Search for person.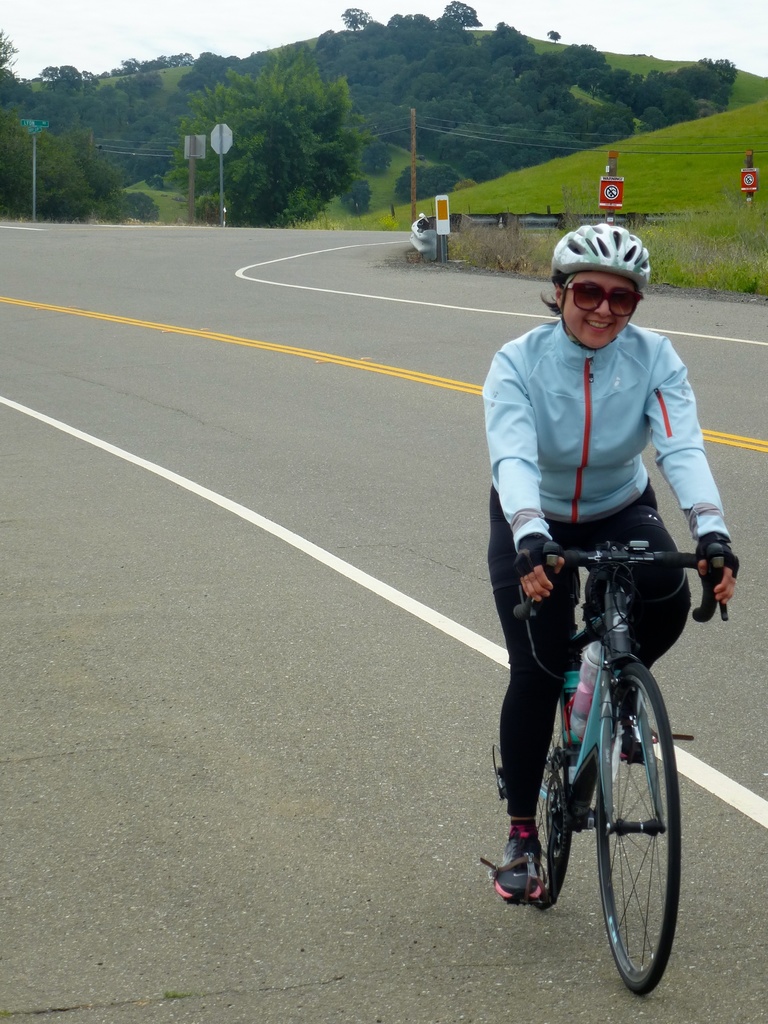
Found at 490,221,739,915.
